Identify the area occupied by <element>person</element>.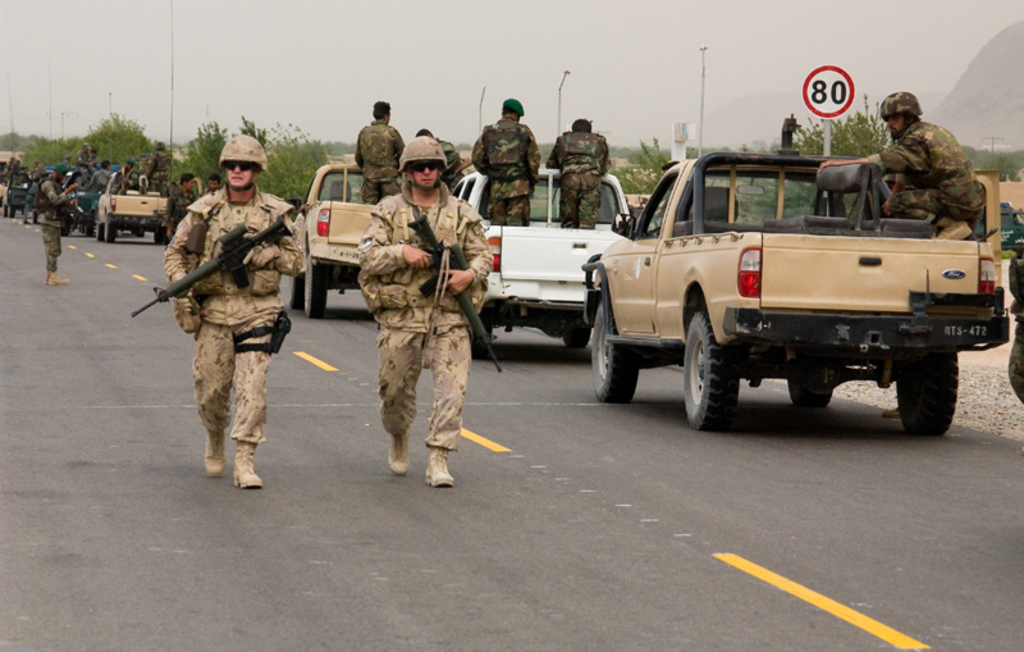
Area: x1=1004 y1=242 x2=1023 y2=407.
